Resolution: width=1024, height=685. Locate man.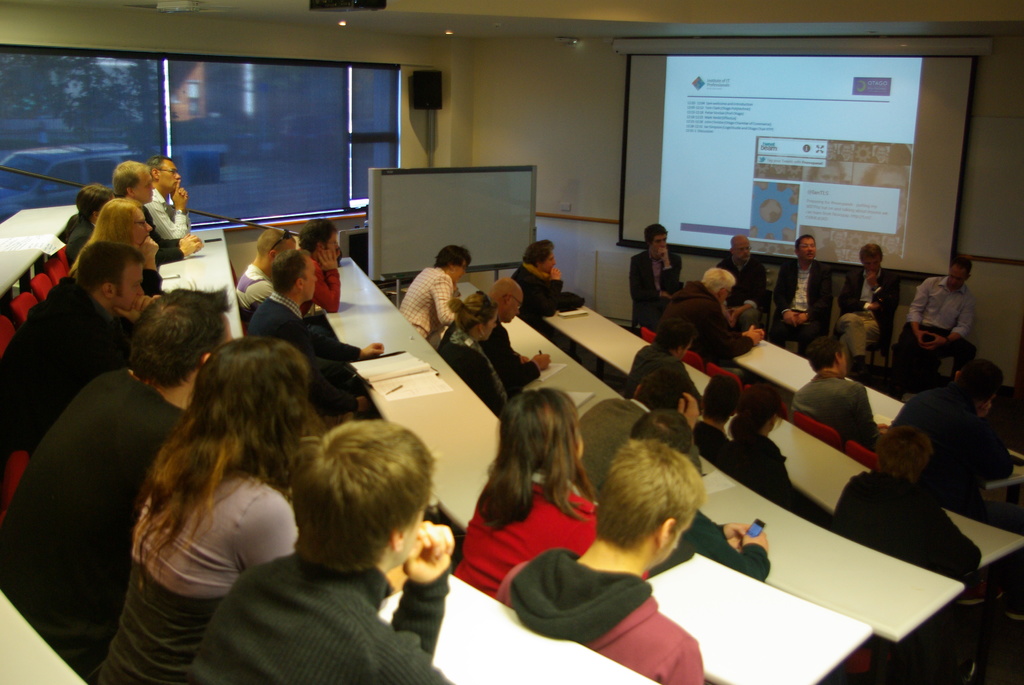
(x1=689, y1=374, x2=742, y2=471).
